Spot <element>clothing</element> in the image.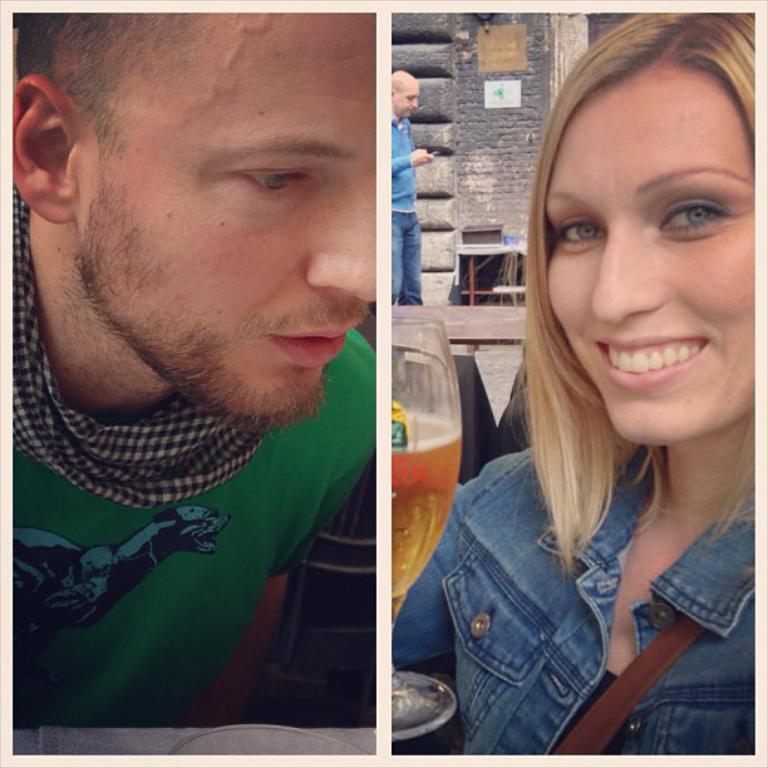
<element>clothing</element> found at [left=388, top=119, right=419, bottom=309].
